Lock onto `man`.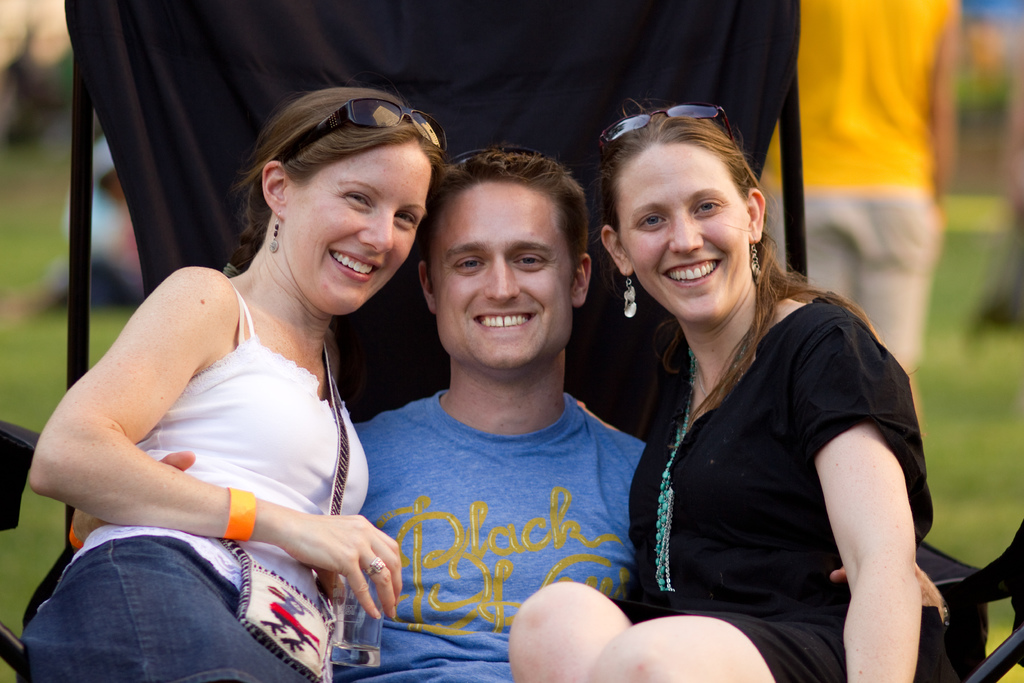
Locked: bbox(68, 144, 949, 682).
